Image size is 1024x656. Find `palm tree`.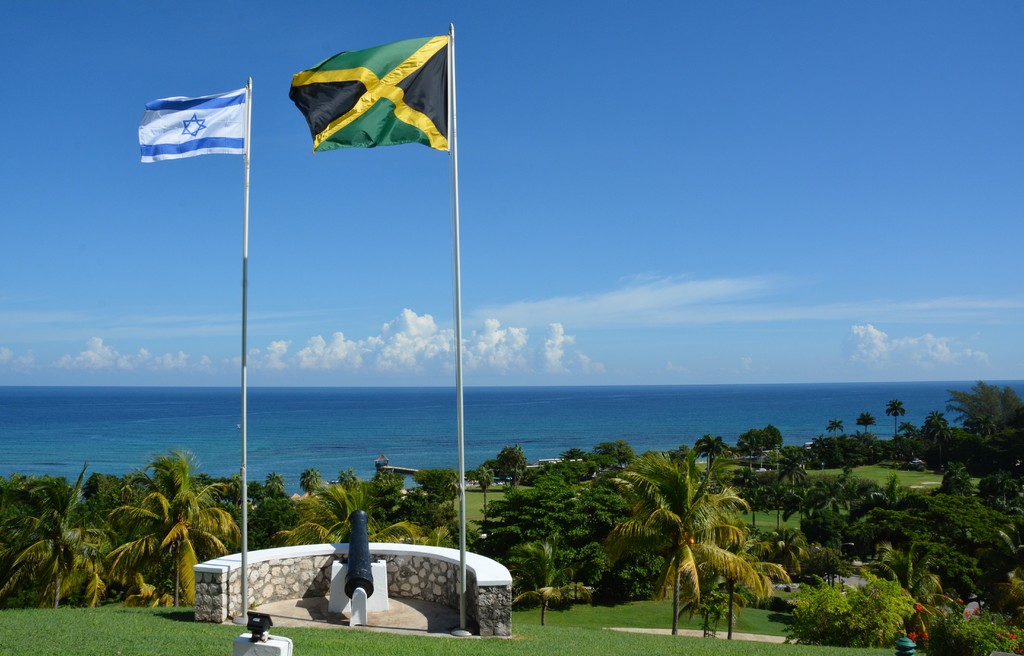
bbox=[115, 459, 237, 566].
